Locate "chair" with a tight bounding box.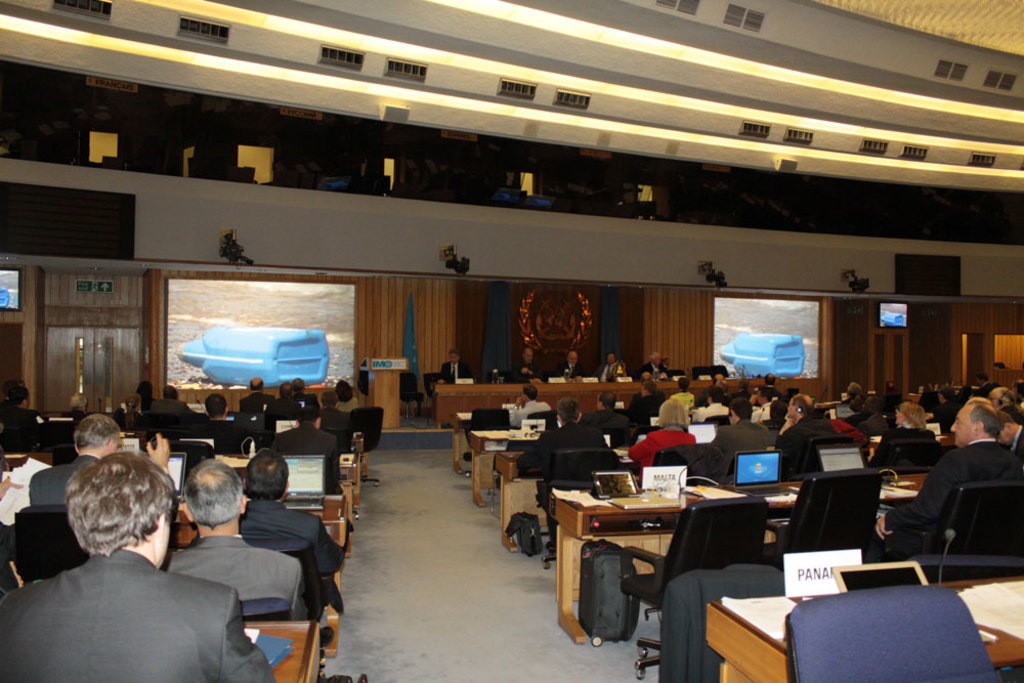
detection(324, 425, 346, 454).
